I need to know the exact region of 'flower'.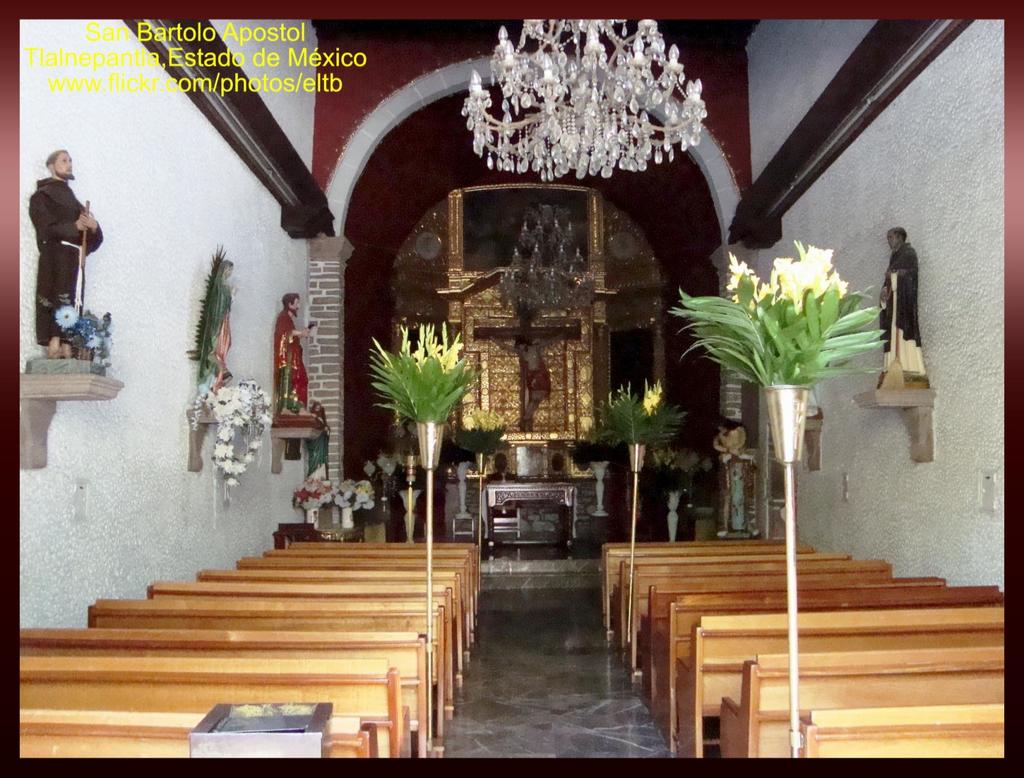
Region: (x1=642, y1=386, x2=674, y2=413).
